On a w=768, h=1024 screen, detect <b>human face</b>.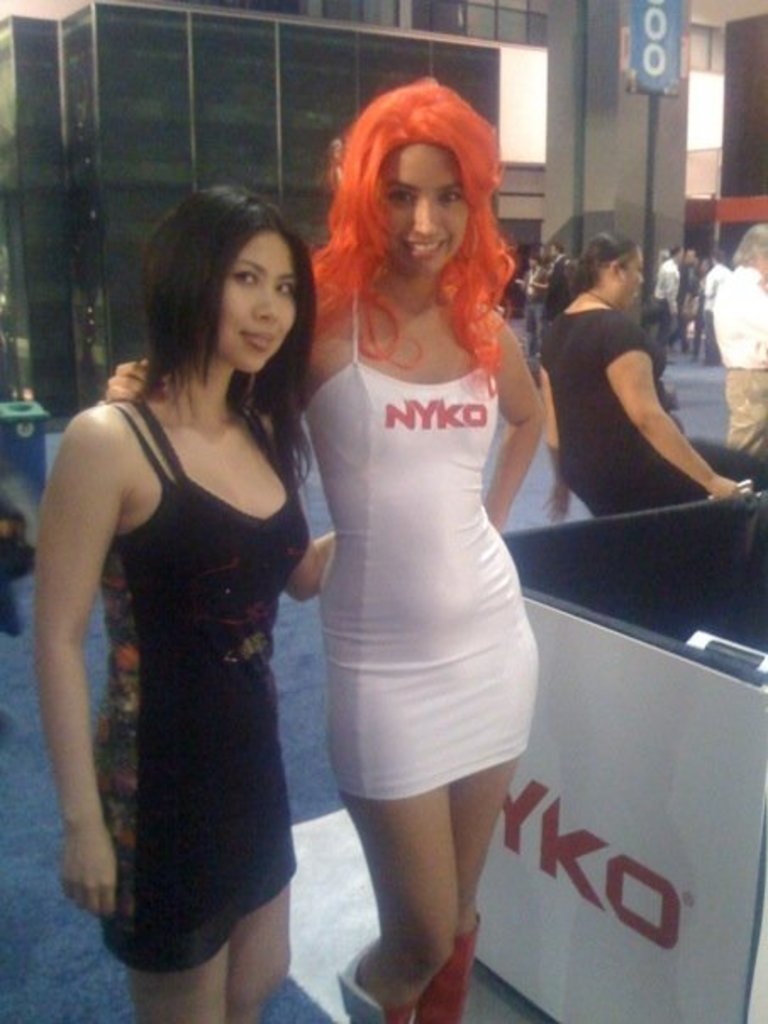
Rect(215, 236, 297, 373).
